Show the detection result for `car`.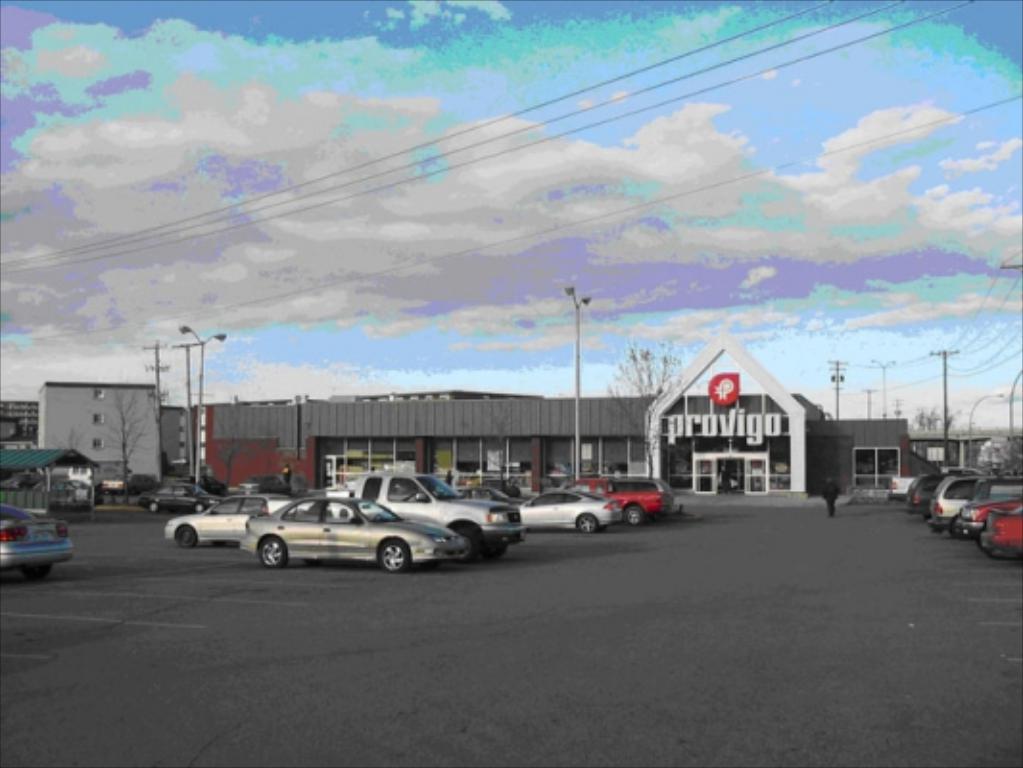
[931,472,977,538].
